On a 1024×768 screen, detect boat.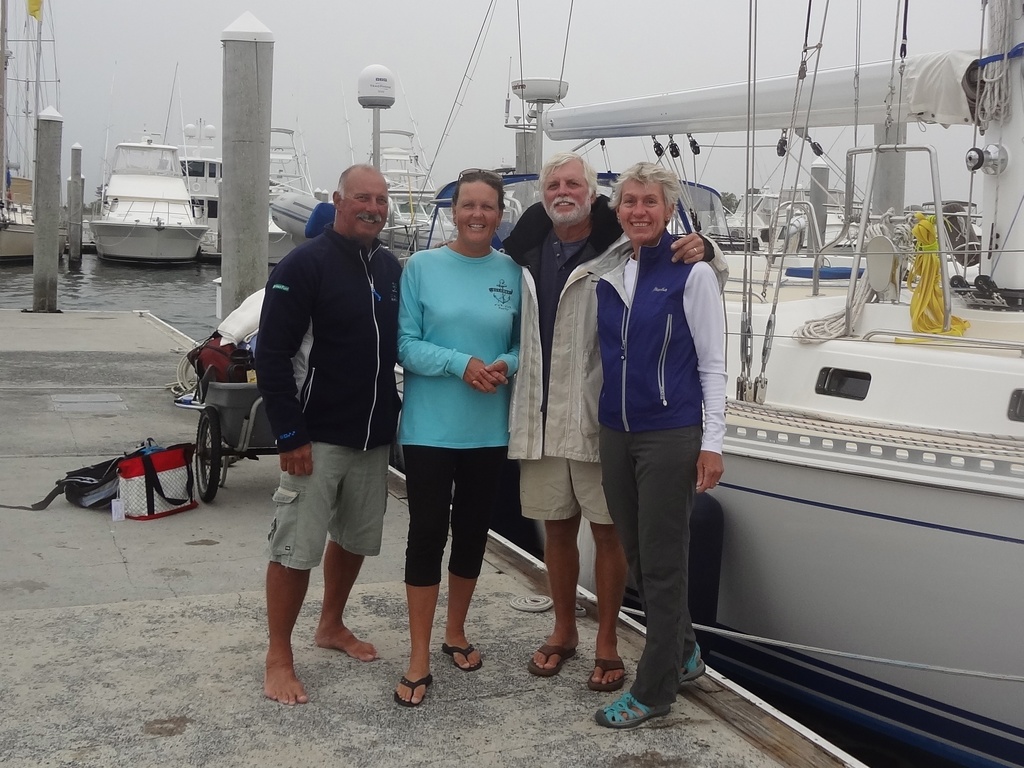
54/126/218/261.
